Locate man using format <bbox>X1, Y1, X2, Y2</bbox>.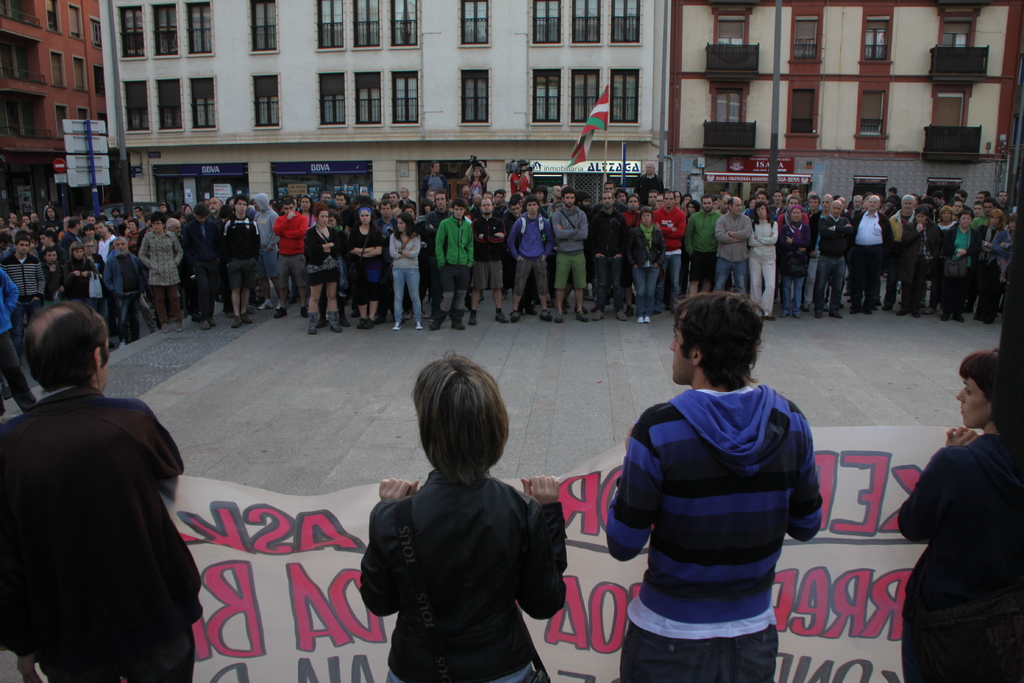
<bbox>6, 294, 205, 682</bbox>.
